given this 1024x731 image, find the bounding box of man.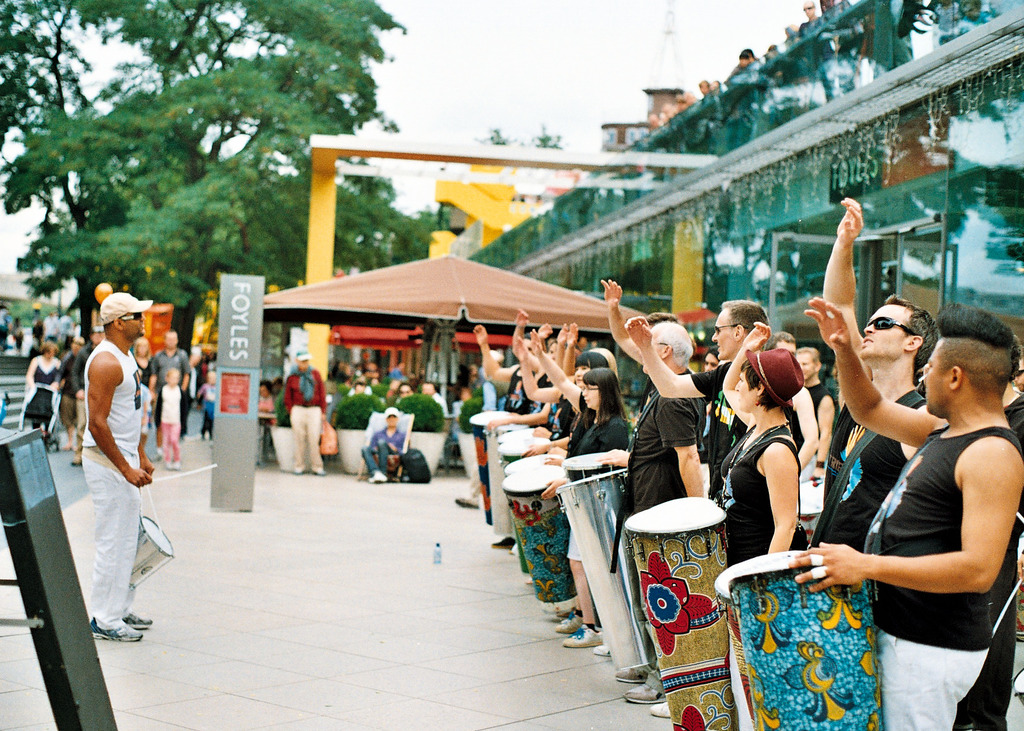
locate(620, 295, 804, 517).
